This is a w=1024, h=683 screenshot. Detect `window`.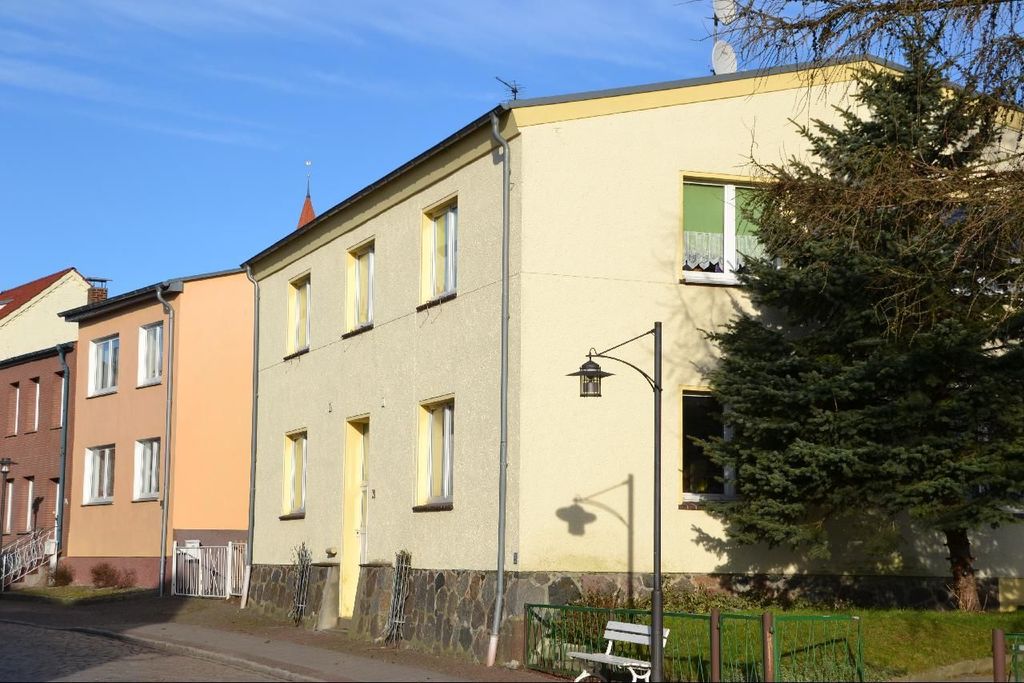
x1=282 y1=270 x2=312 y2=362.
